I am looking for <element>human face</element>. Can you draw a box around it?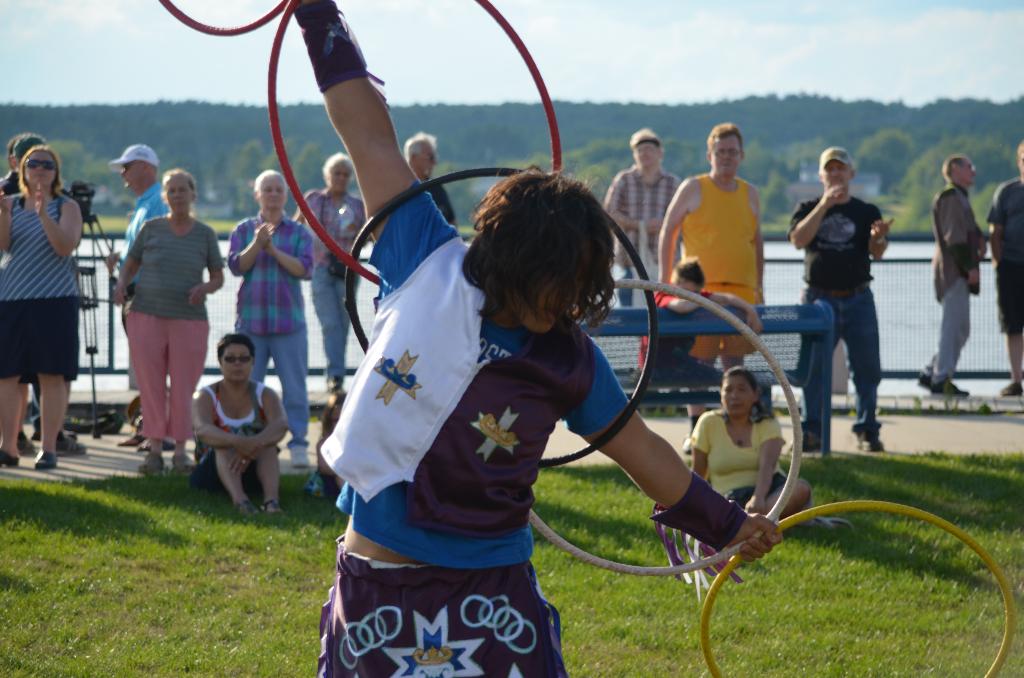
Sure, the bounding box is [266,174,285,211].
